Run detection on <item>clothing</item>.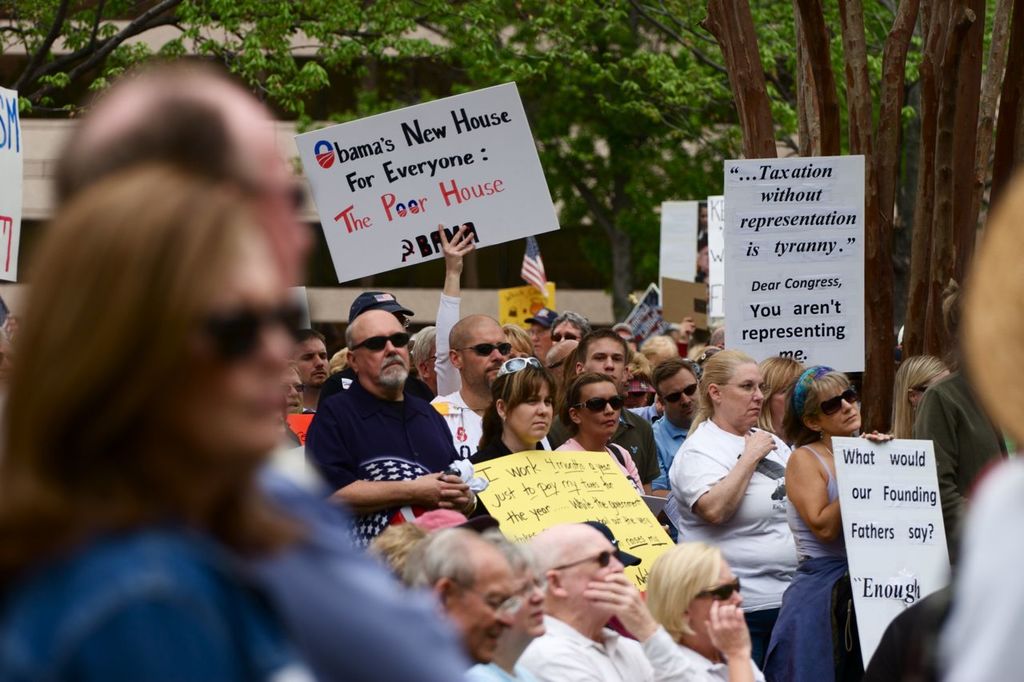
Result: Rect(0, 524, 318, 681).
